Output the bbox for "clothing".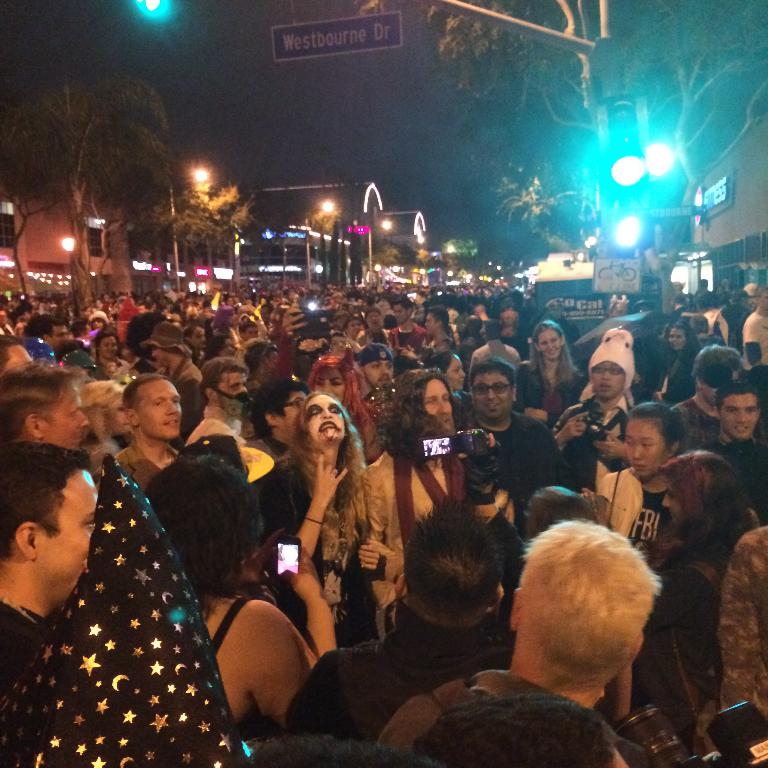
box=[630, 560, 726, 737].
